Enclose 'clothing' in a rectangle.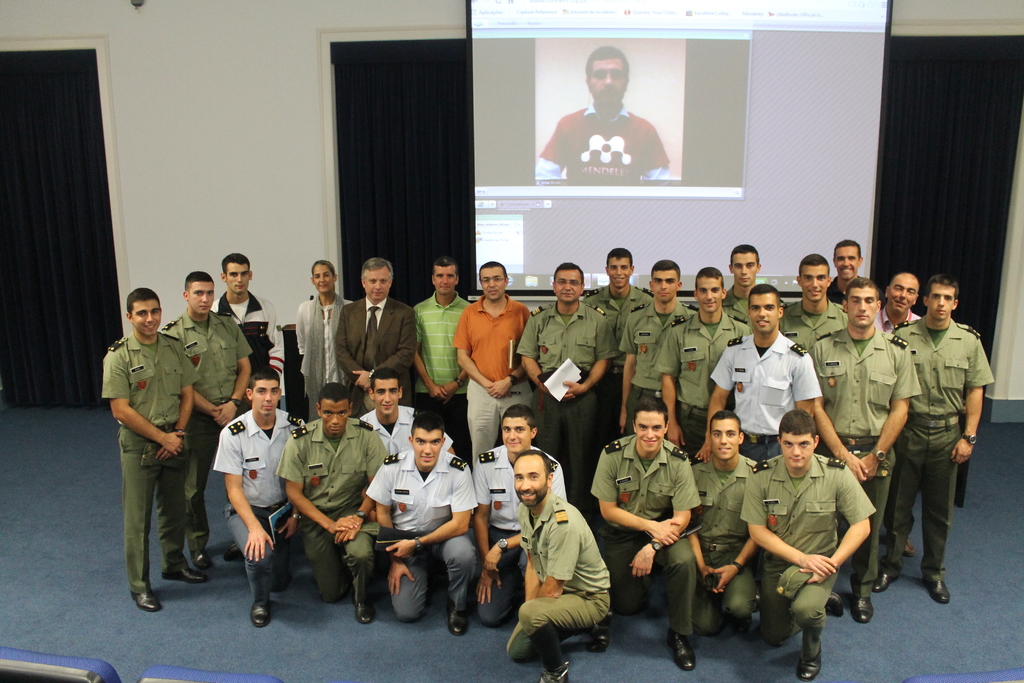
BBox(164, 320, 264, 551).
